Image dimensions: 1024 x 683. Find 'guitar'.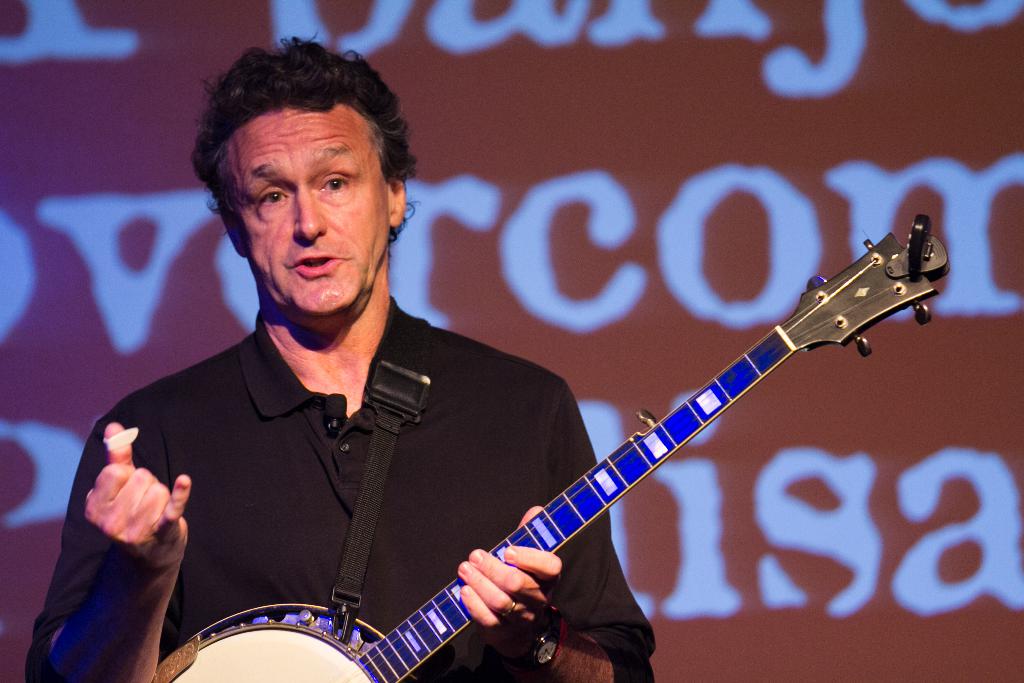
[left=284, top=239, right=984, bottom=682].
